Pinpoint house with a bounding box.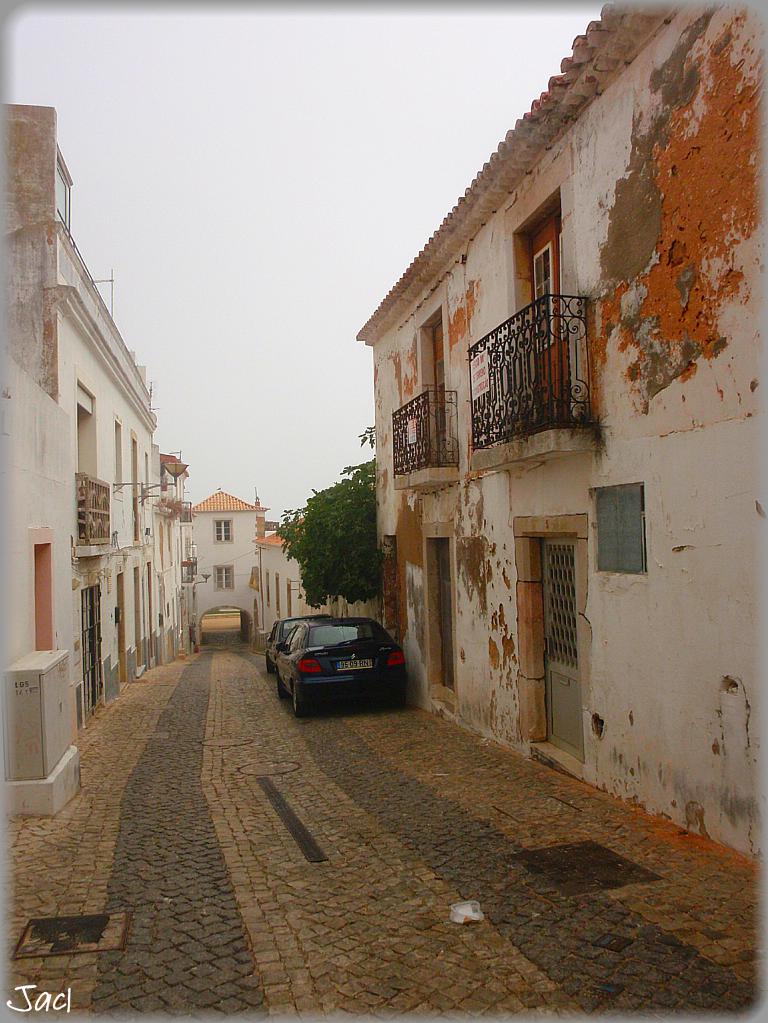
(left=75, top=318, right=127, bottom=714).
